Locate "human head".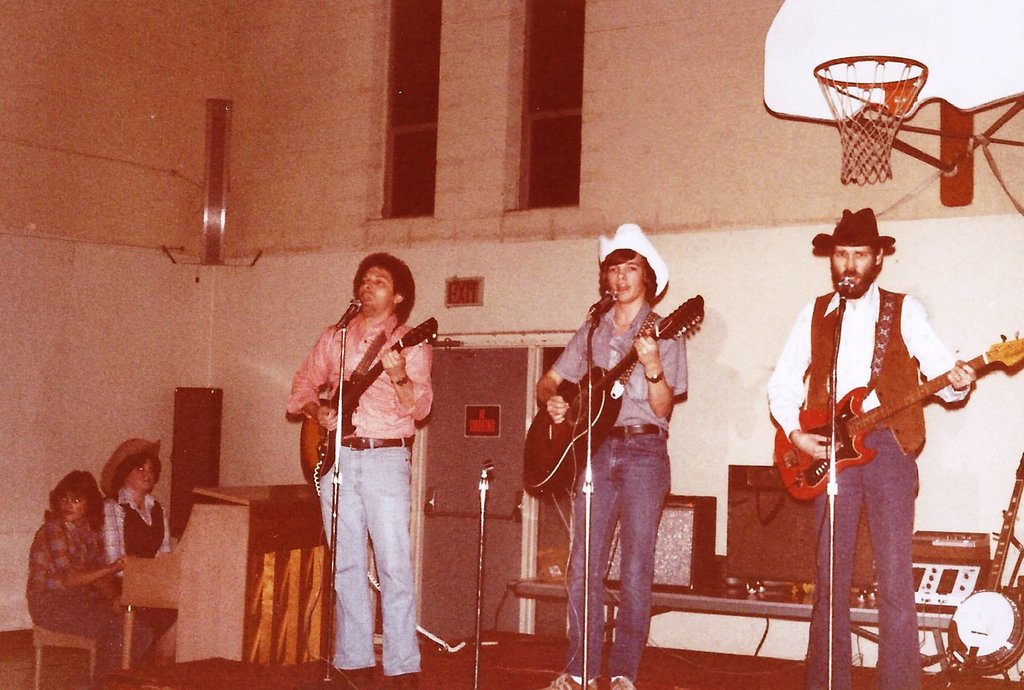
Bounding box: select_region(45, 470, 102, 527).
